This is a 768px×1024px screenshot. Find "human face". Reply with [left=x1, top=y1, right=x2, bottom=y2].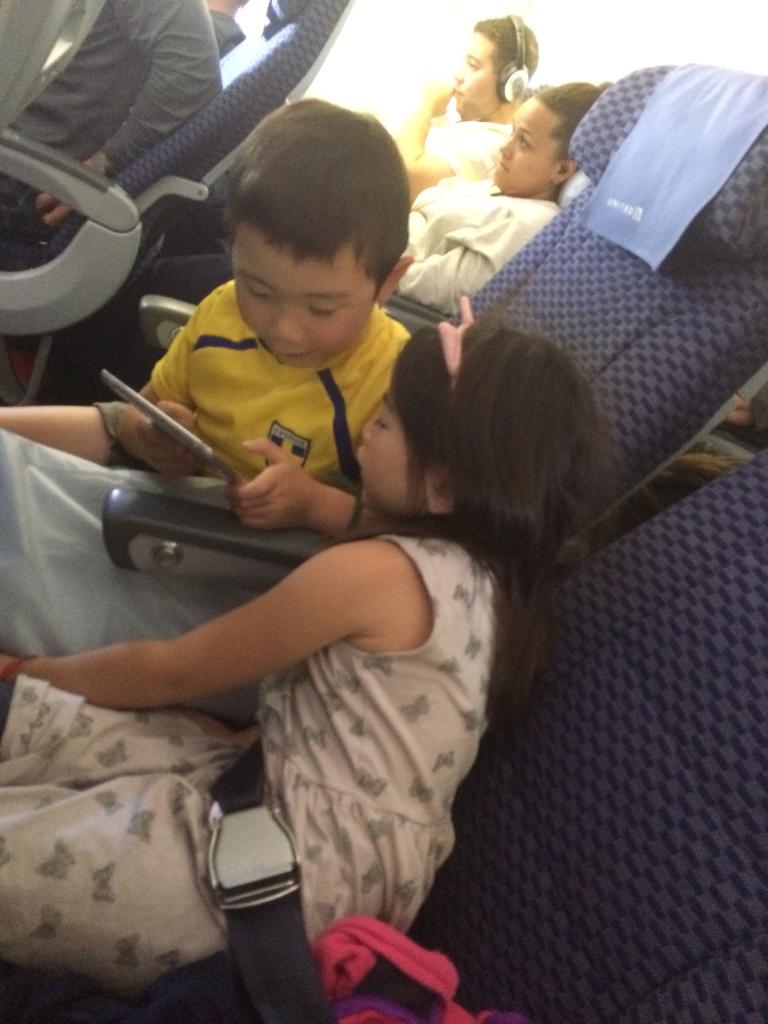
[left=232, top=237, right=379, bottom=372].
